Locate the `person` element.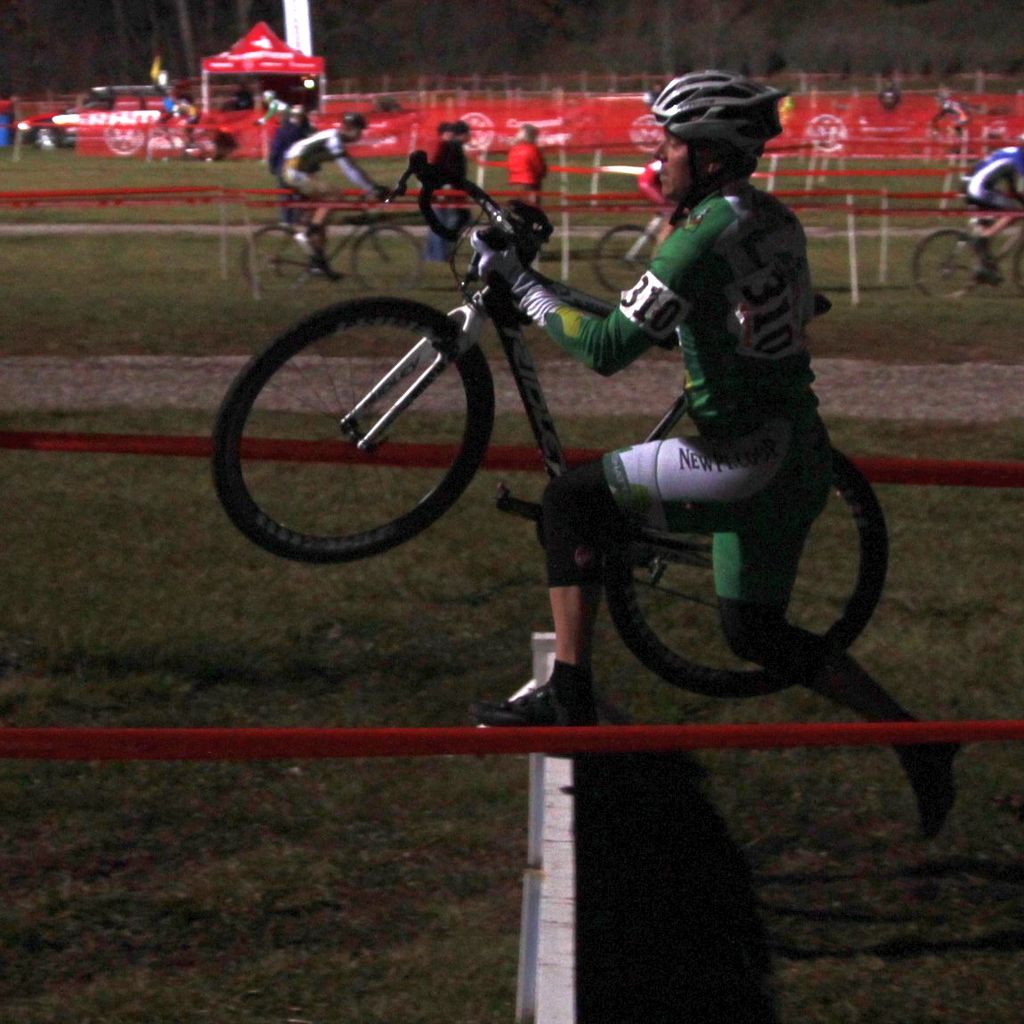
Element bbox: (427, 124, 472, 250).
